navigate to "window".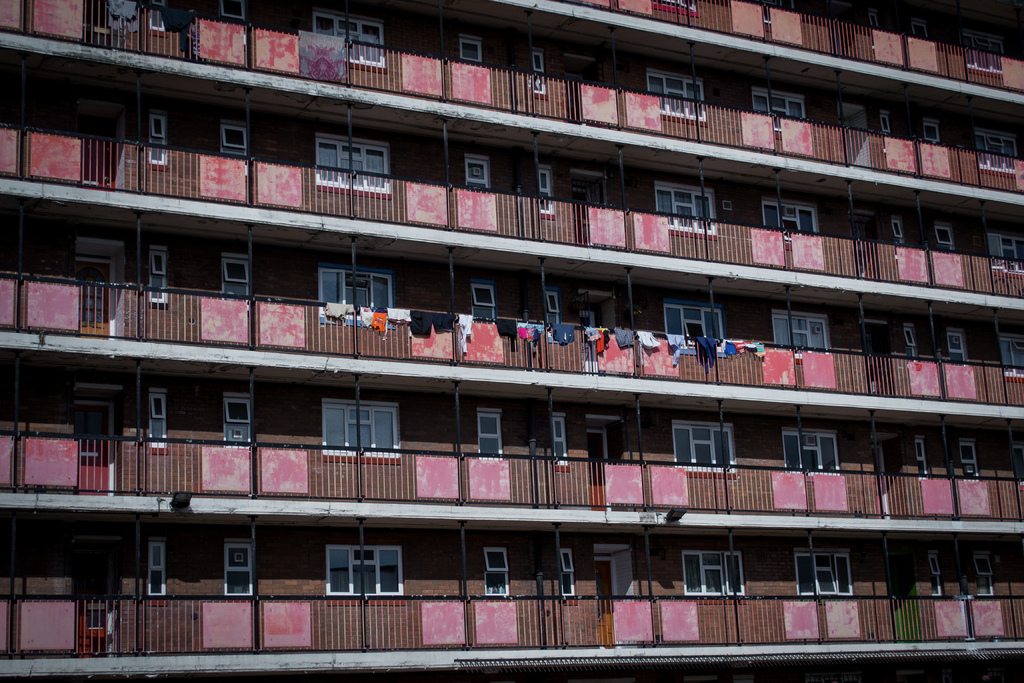
Navigation target: <bbox>640, 64, 714, 119</bbox>.
